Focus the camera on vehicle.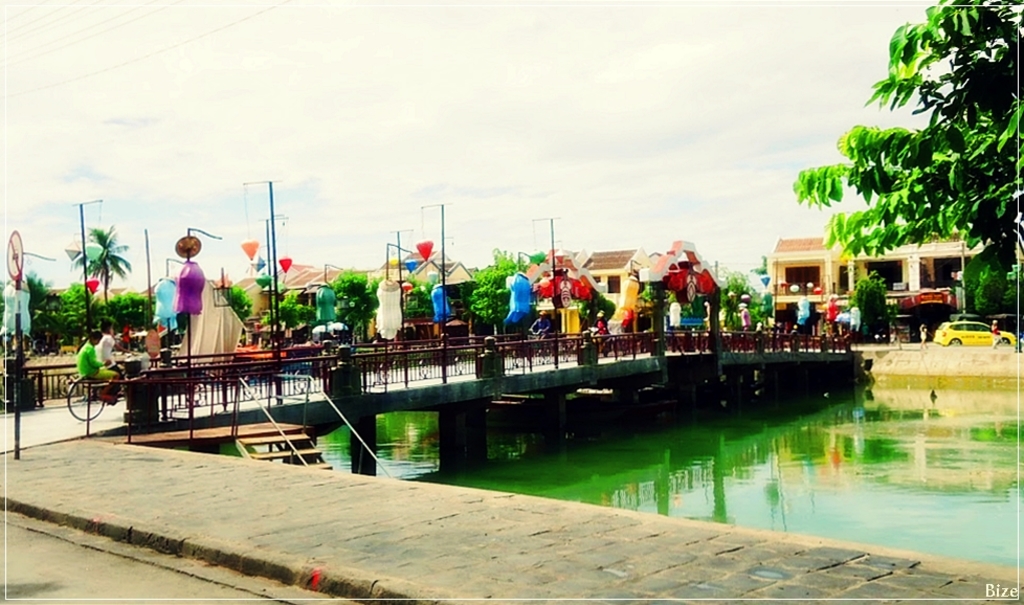
Focus region: {"left": 60, "top": 368, "right": 133, "bottom": 421}.
